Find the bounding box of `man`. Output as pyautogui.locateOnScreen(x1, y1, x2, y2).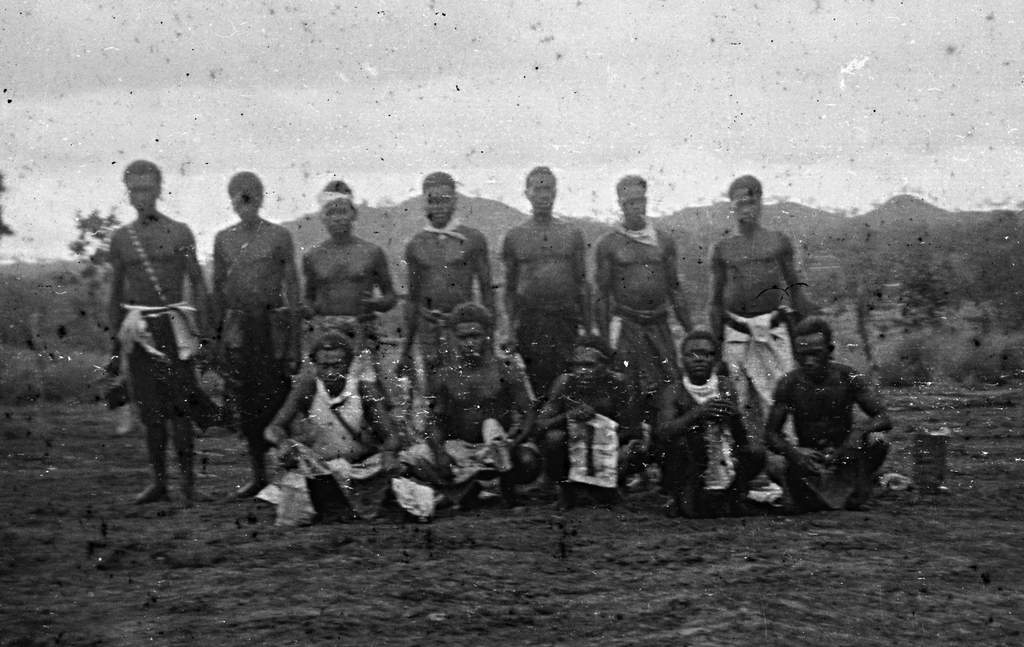
pyautogui.locateOnScreen(542, 338, 652, 514).
